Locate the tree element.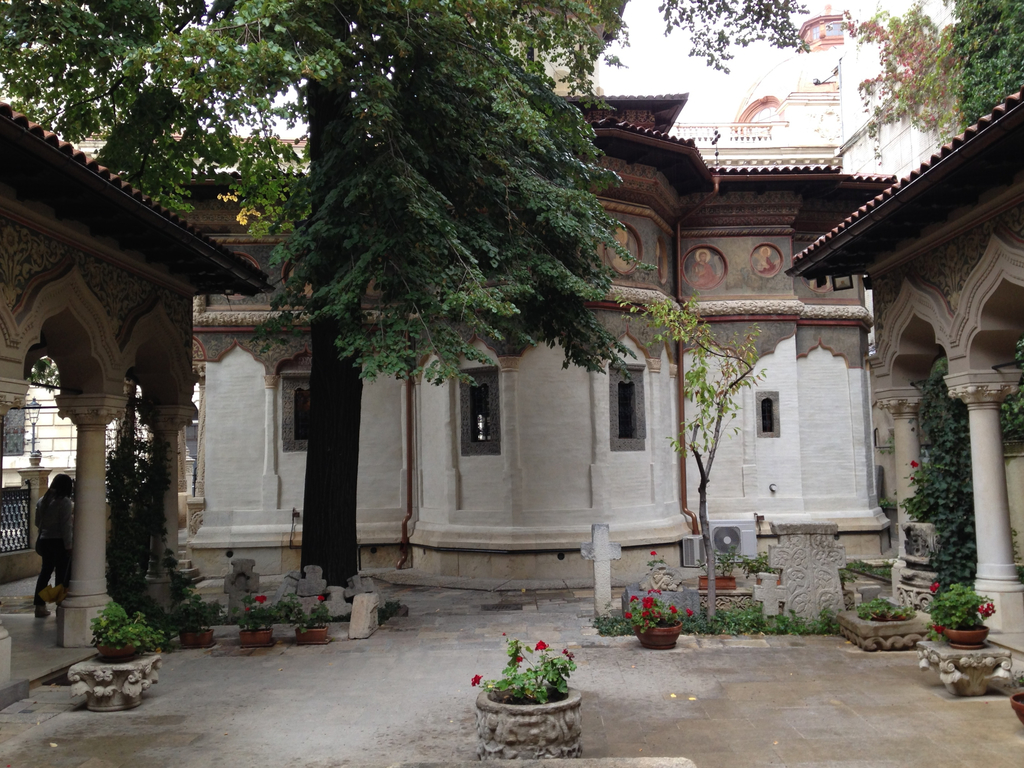
Element bbox: {"x1": 0, "y1": 0, "x2": 271, "y2": 250}.
